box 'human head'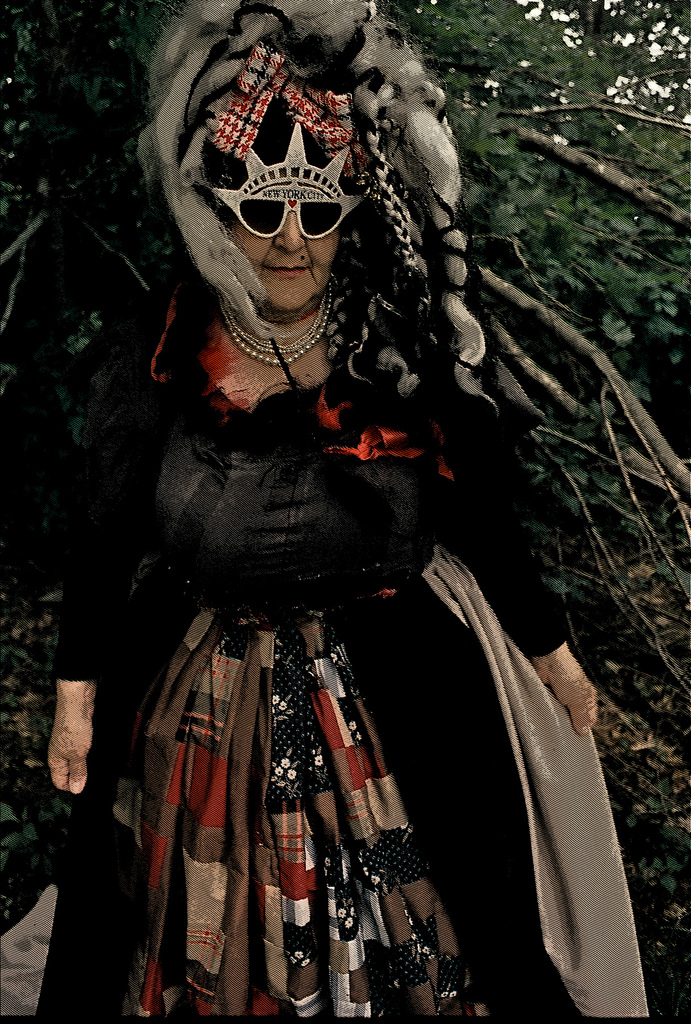
region(193, 45, 370, 308)
